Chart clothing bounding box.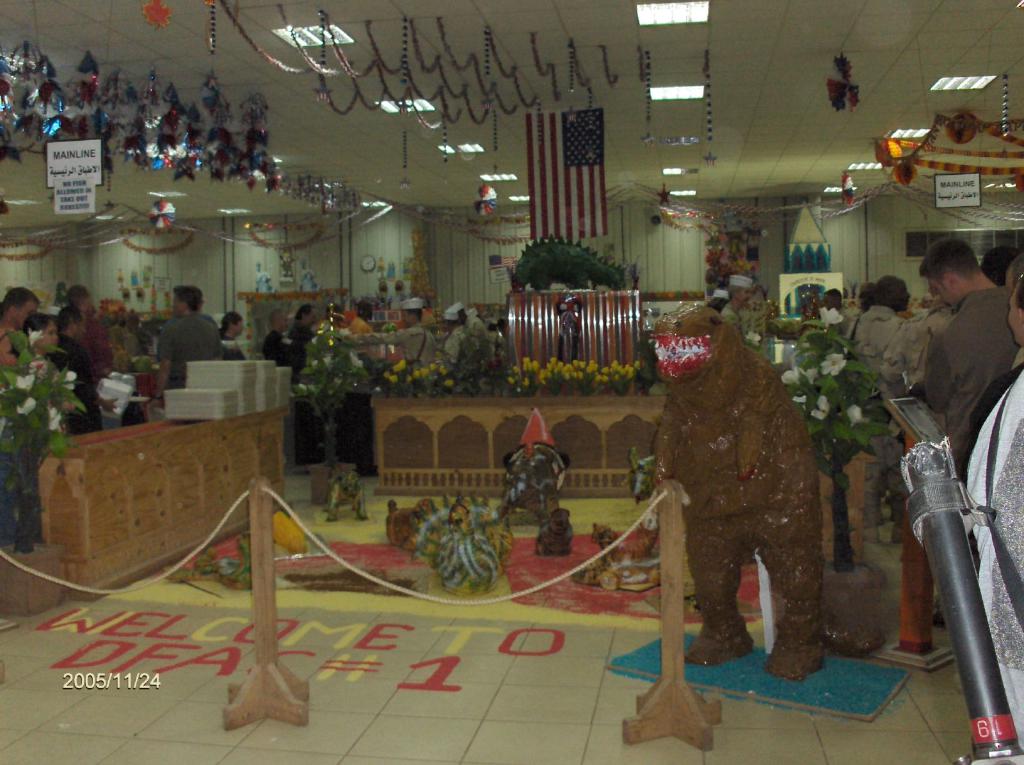
Charted: bbox=[883, 300, 954, 388].
